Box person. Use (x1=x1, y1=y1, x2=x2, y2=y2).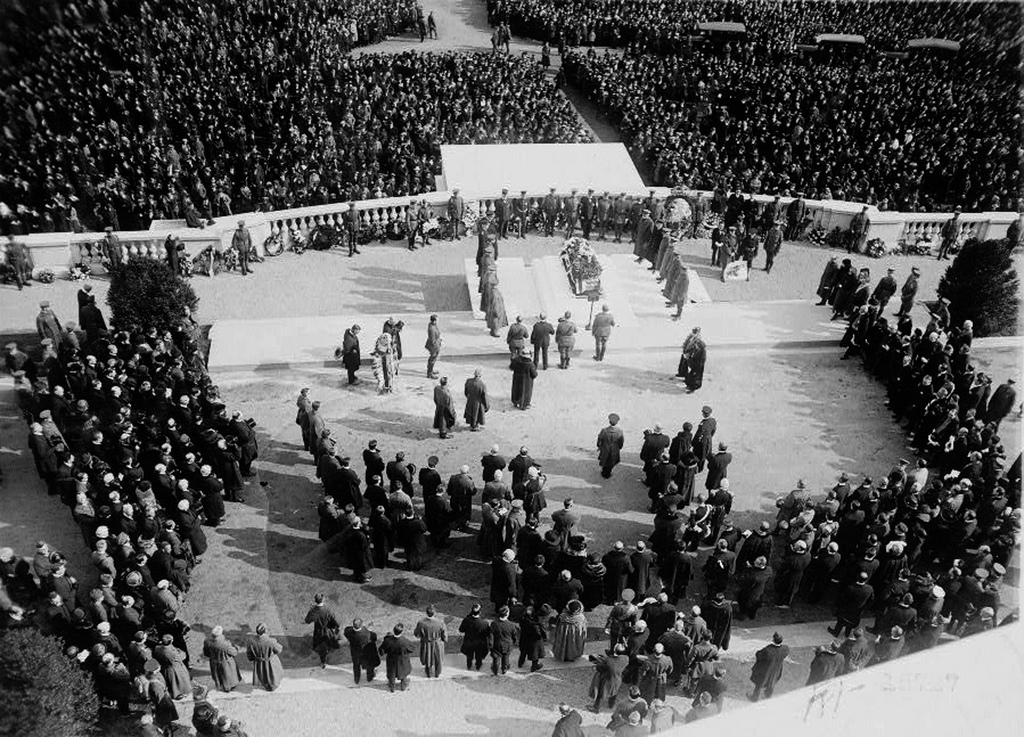
(x1=343, y1=201, x2=360, y2=257).
